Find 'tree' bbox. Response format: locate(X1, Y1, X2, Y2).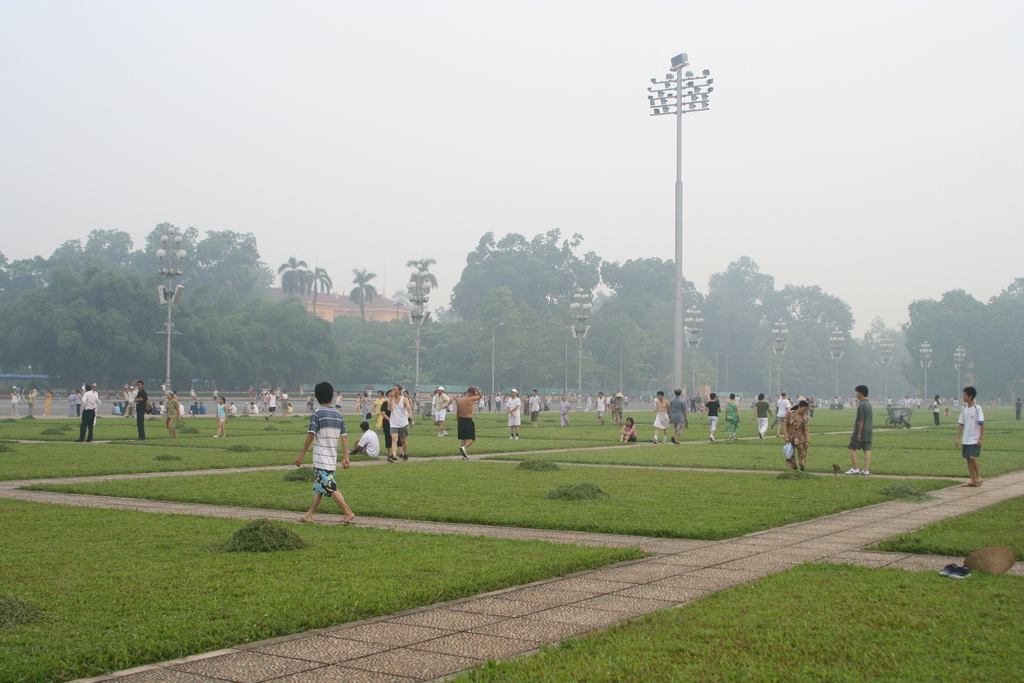
locate(556, 240, 619, 374).
